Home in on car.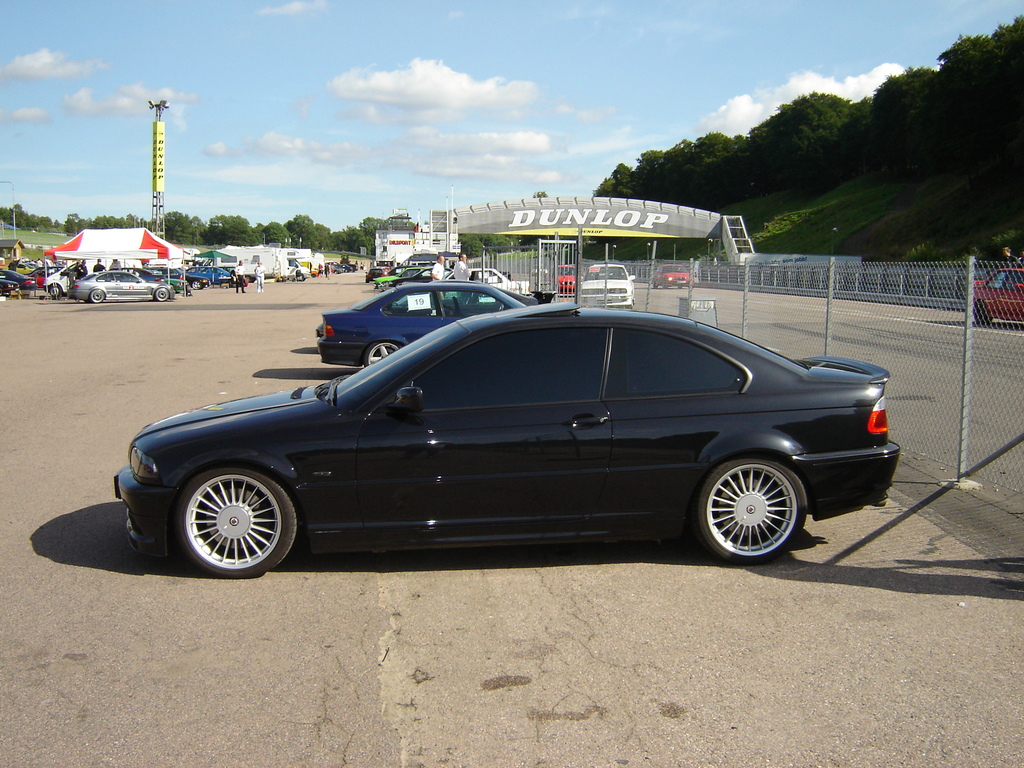
Homed in at BBox(550, 266, 586, 292).
